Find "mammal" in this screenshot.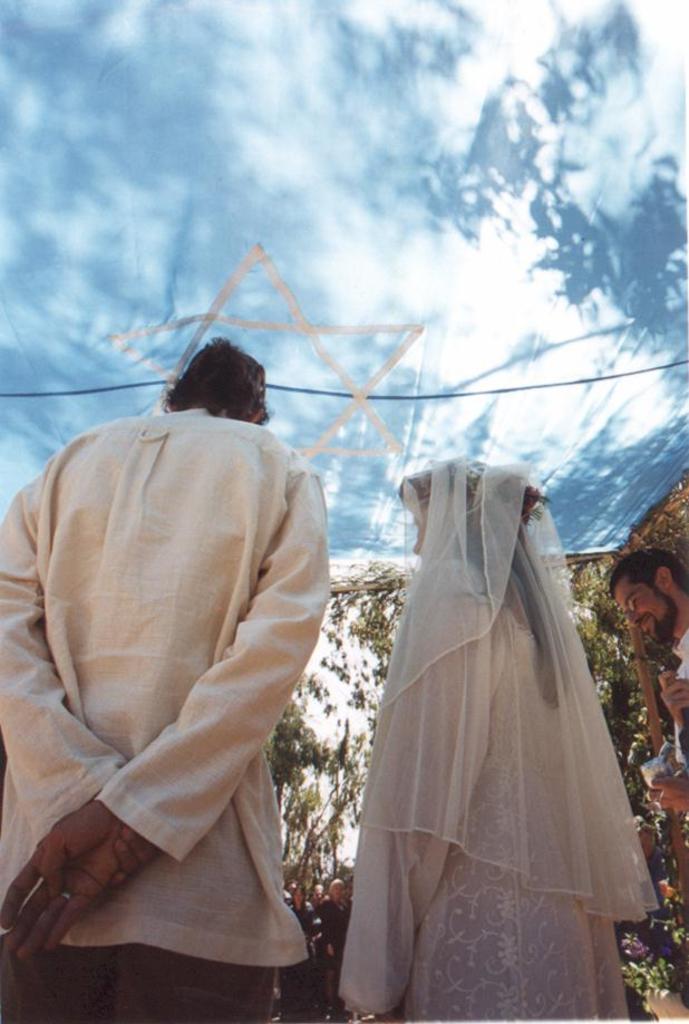
The bounding box for "mammal" is BBox(333, 448, 661, 1023).
